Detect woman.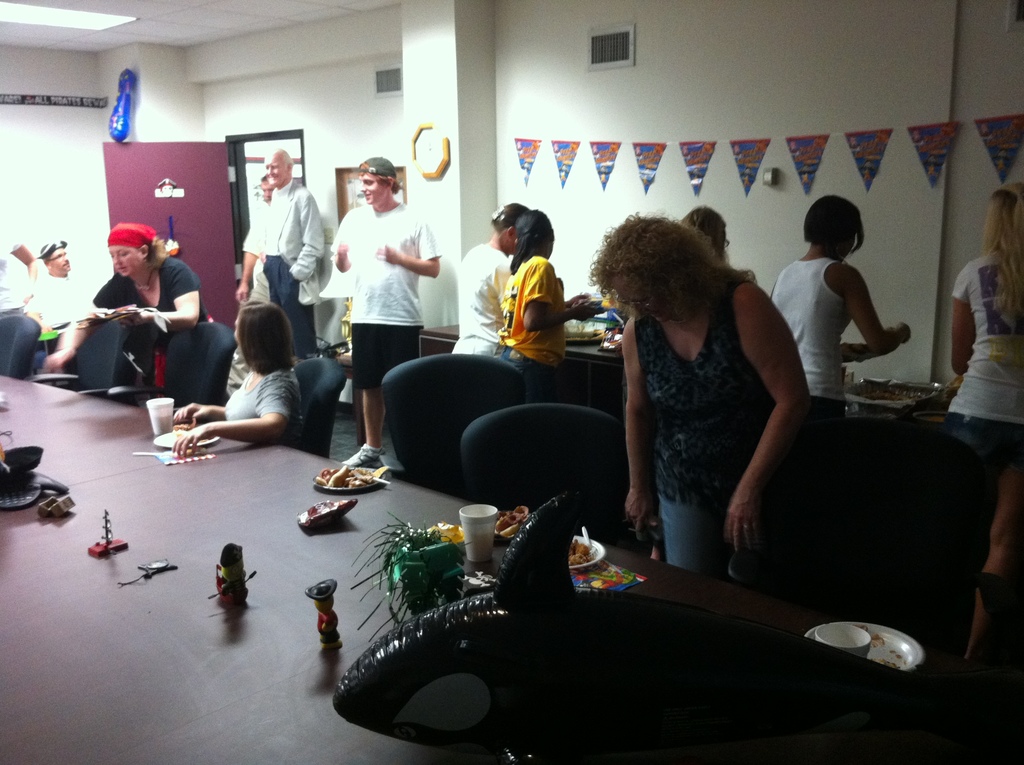
Detected at [left=447, top=203, right=529, bottom=353].
